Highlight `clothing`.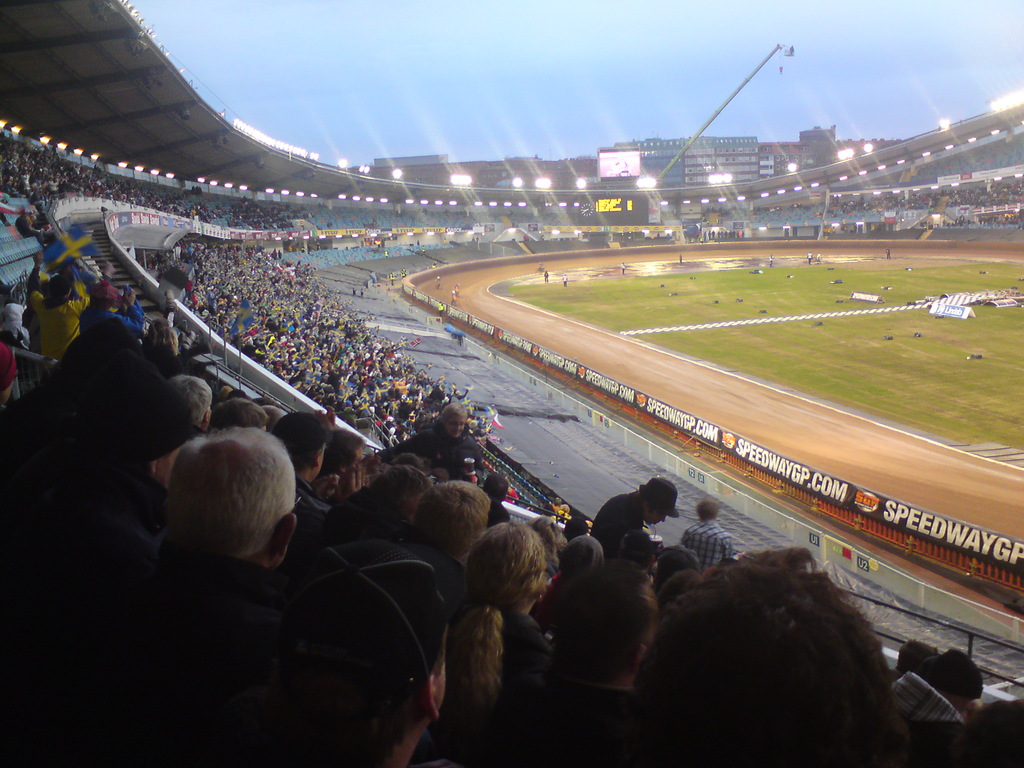
Highlighted region: 540 268 554 281.
